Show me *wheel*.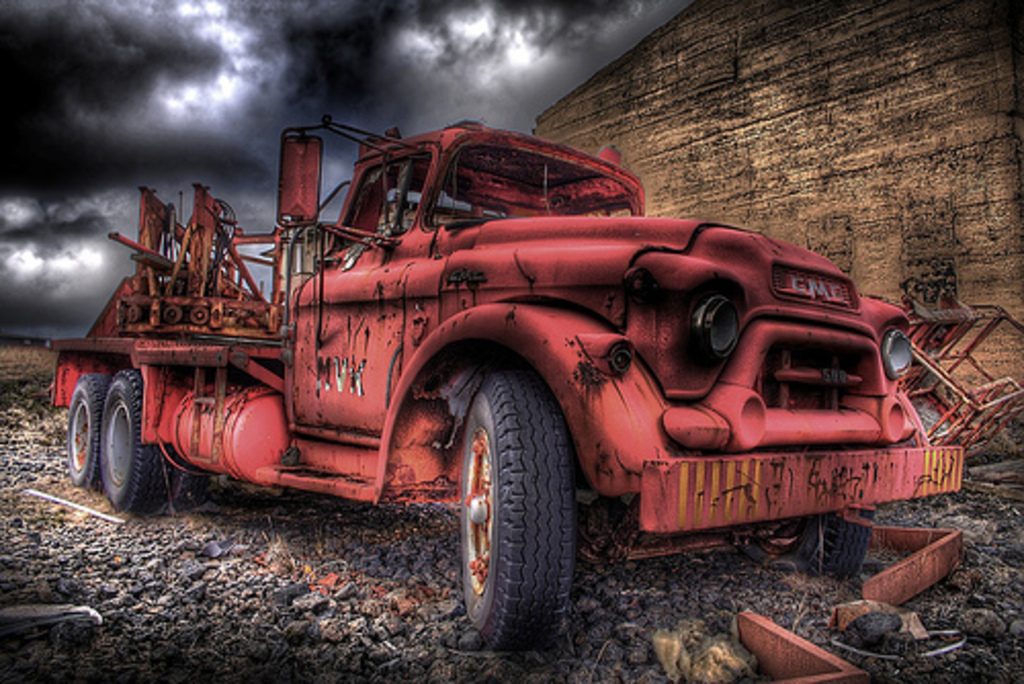
*wheel* is here: [457, 373, 575, 645].
